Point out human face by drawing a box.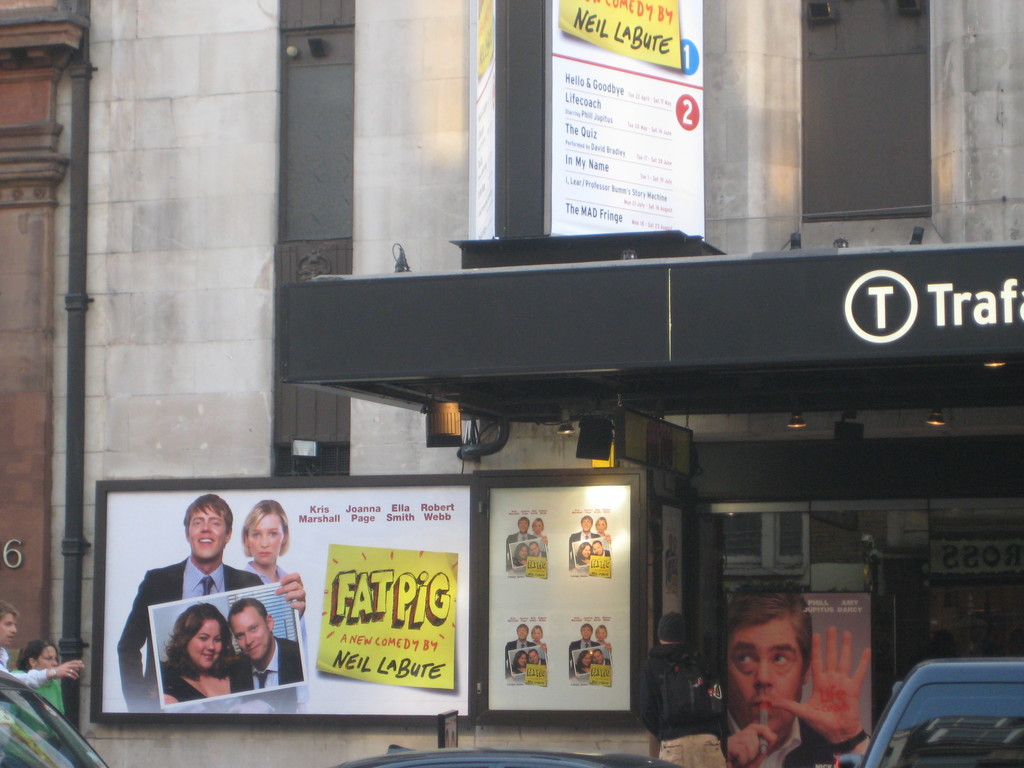
locate(520, 627, 525, 643).
